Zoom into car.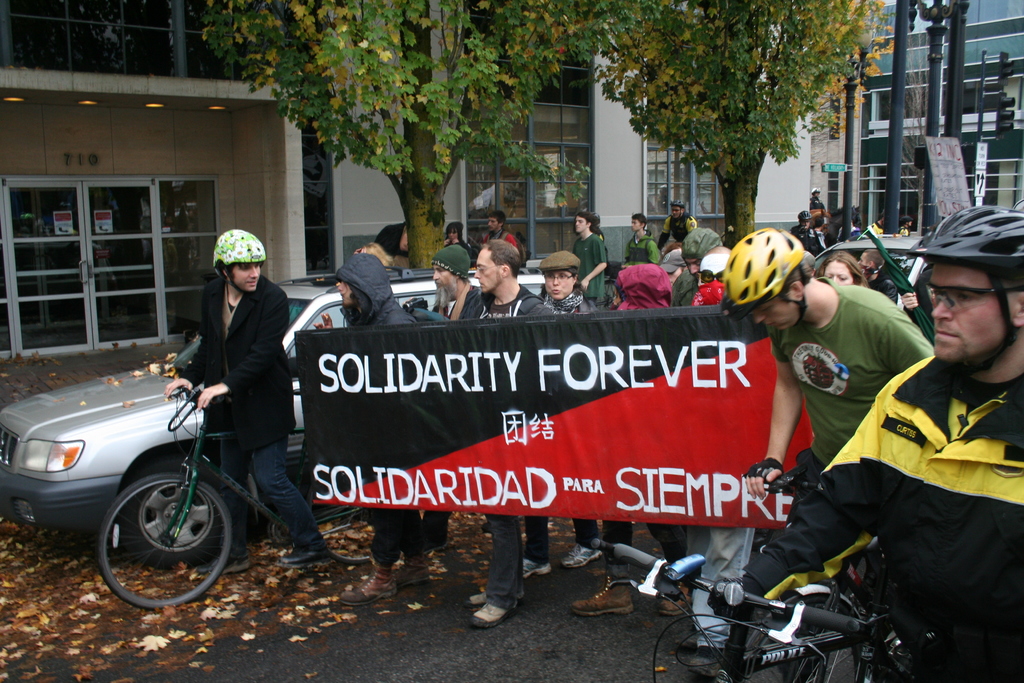
Zoom target: [left=807, top=233, right=932, bottom=308].
